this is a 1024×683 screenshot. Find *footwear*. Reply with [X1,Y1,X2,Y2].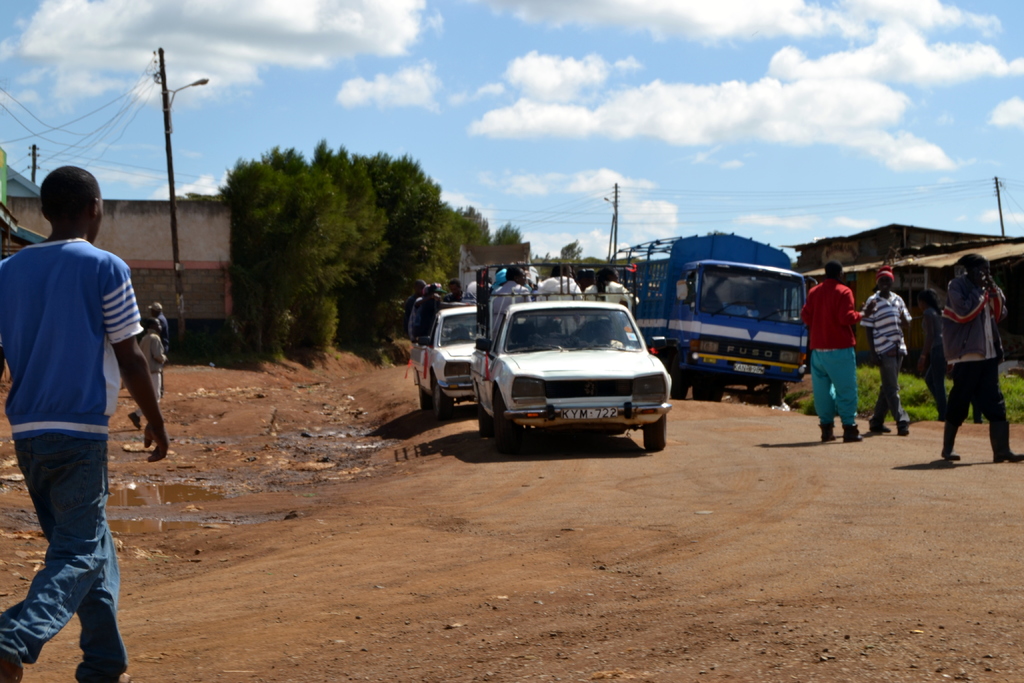
[998,450,1023,463].
